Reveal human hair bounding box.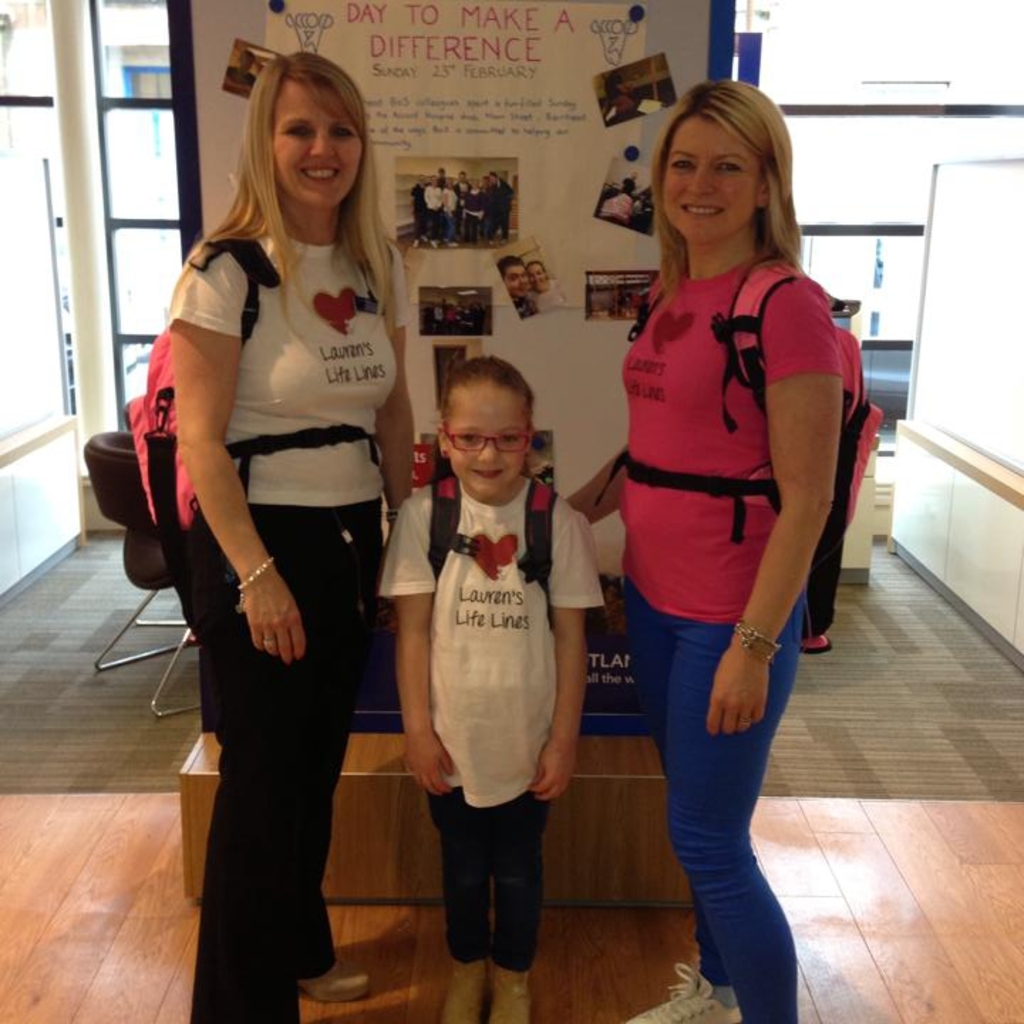
Revealed: 209, 51, 404, 319.
